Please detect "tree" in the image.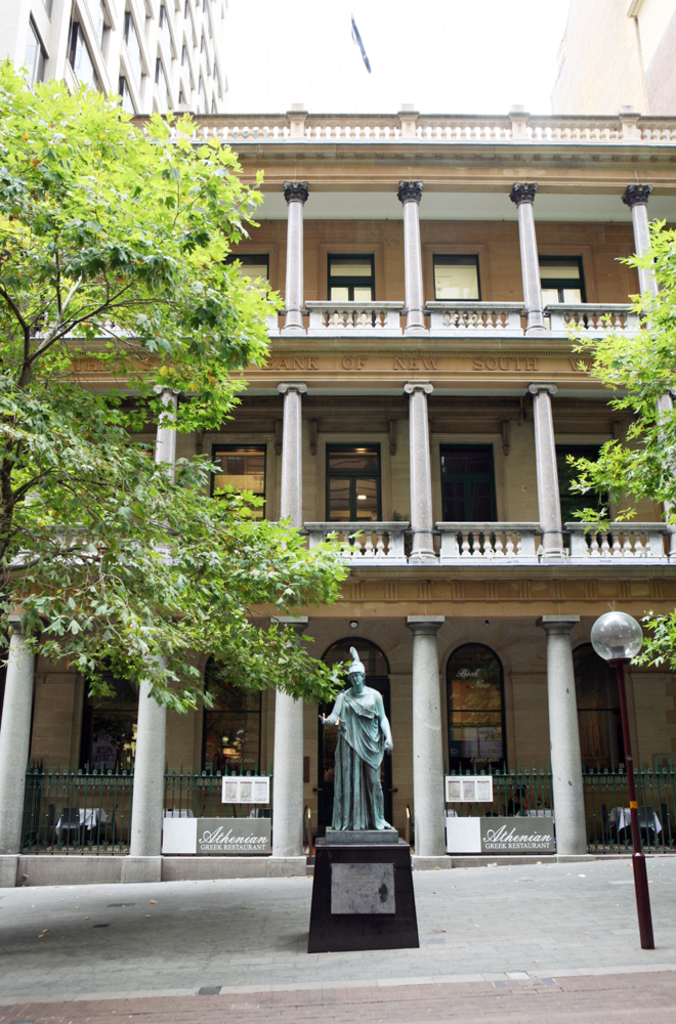
(x1=0, y1=52, x2=376, y2=703).
